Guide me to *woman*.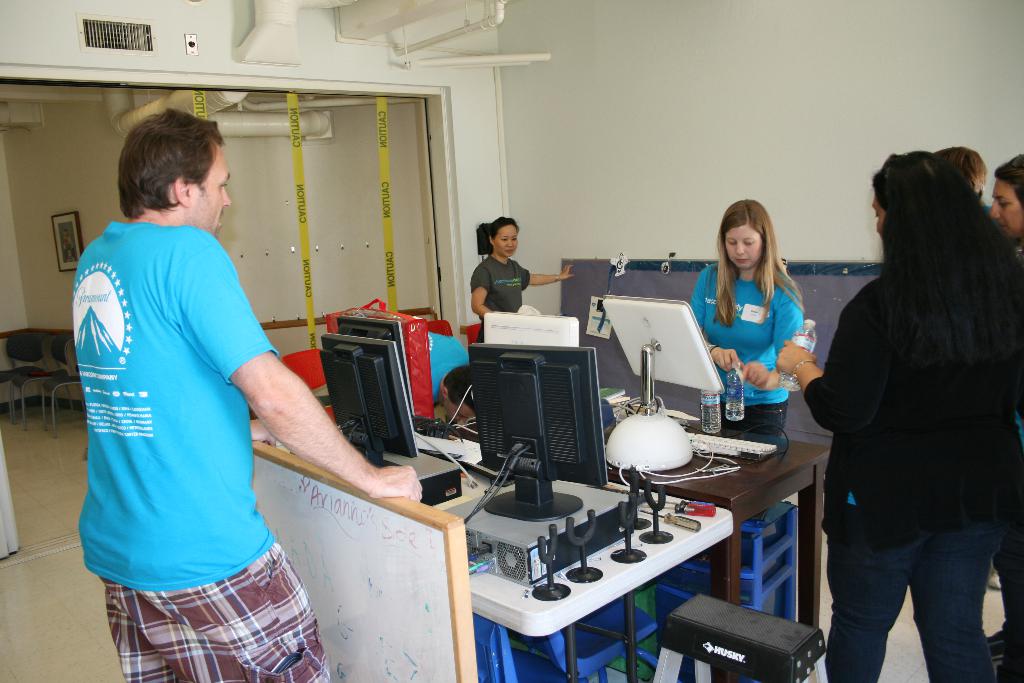
Guidance: [left=774, top=152, right=1022, bottom=682].
